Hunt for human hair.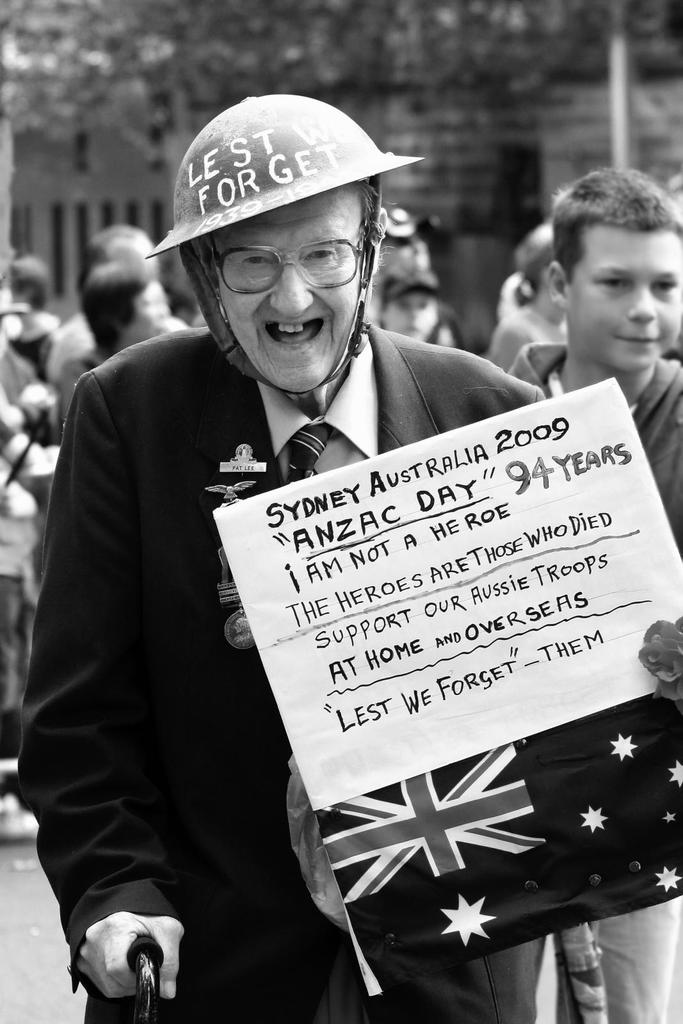
Hunted down at {"left": 515, "top": 218, "right": 560, "bottom": 300}.
